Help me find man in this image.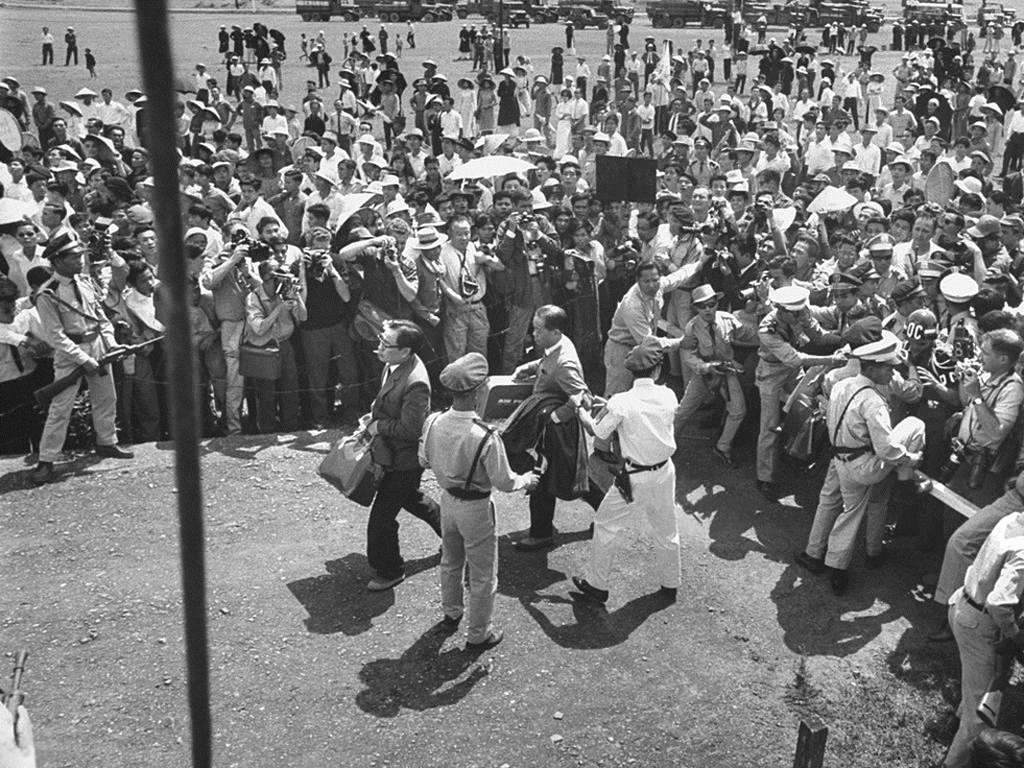
Found it: <box>607,113,625,156</box>.
